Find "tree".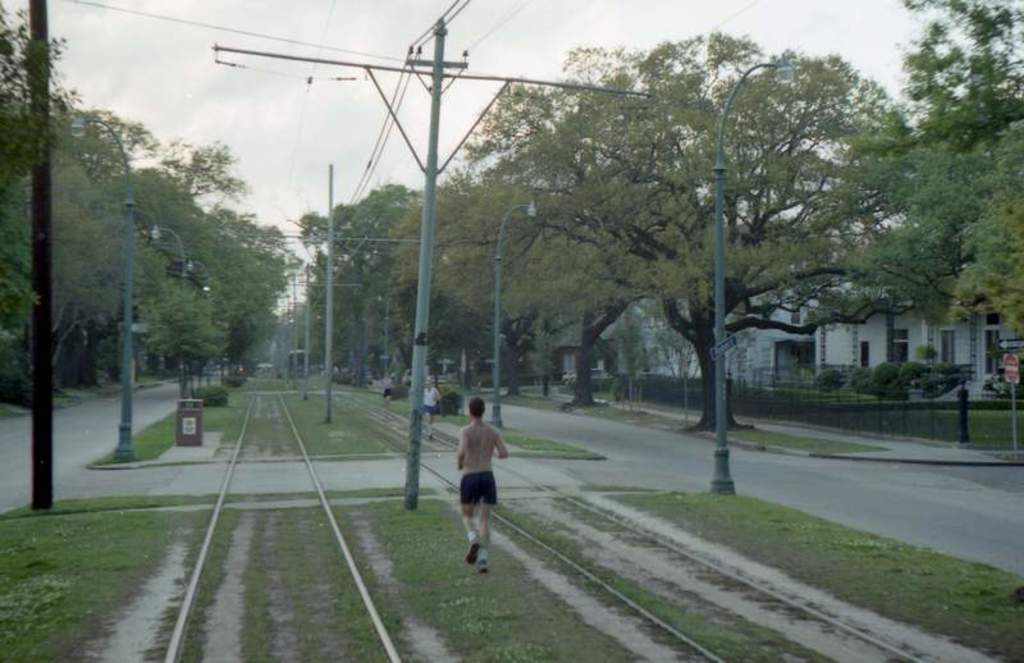
bbox=[846, 0, 1023, 435].
